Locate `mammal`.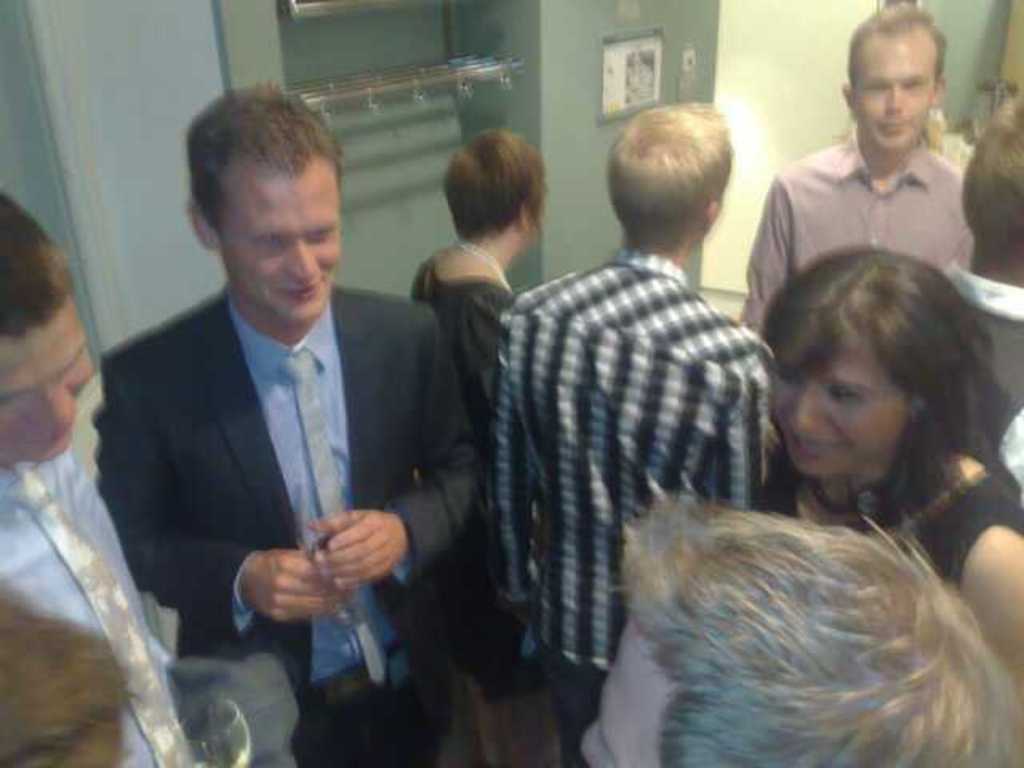
Bounding box: l=98, t=75, r=478, b=765.
